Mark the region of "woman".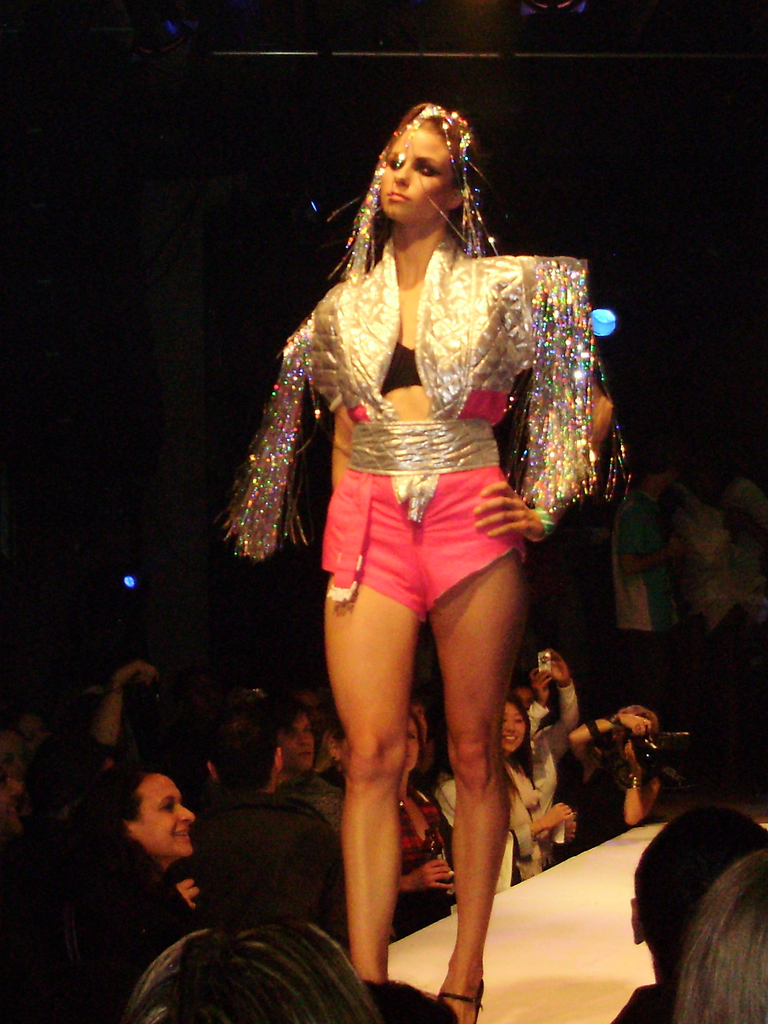
Region: <box>217,115,630,969</box>.
